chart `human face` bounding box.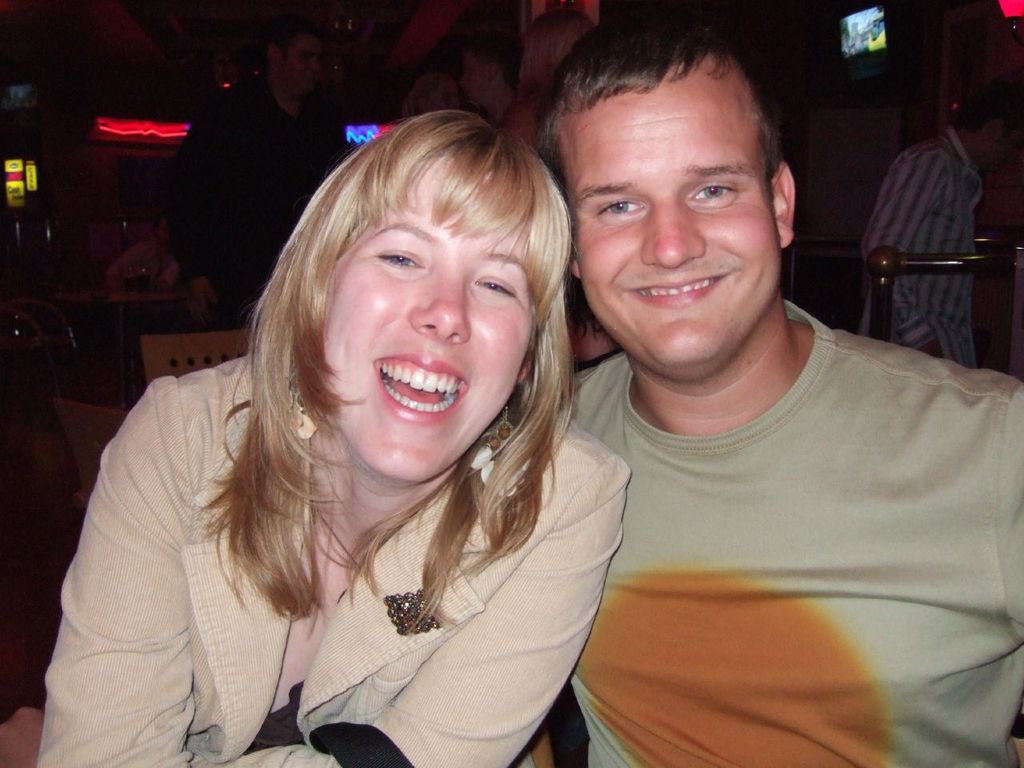
Charted: 463/53/489/106.
